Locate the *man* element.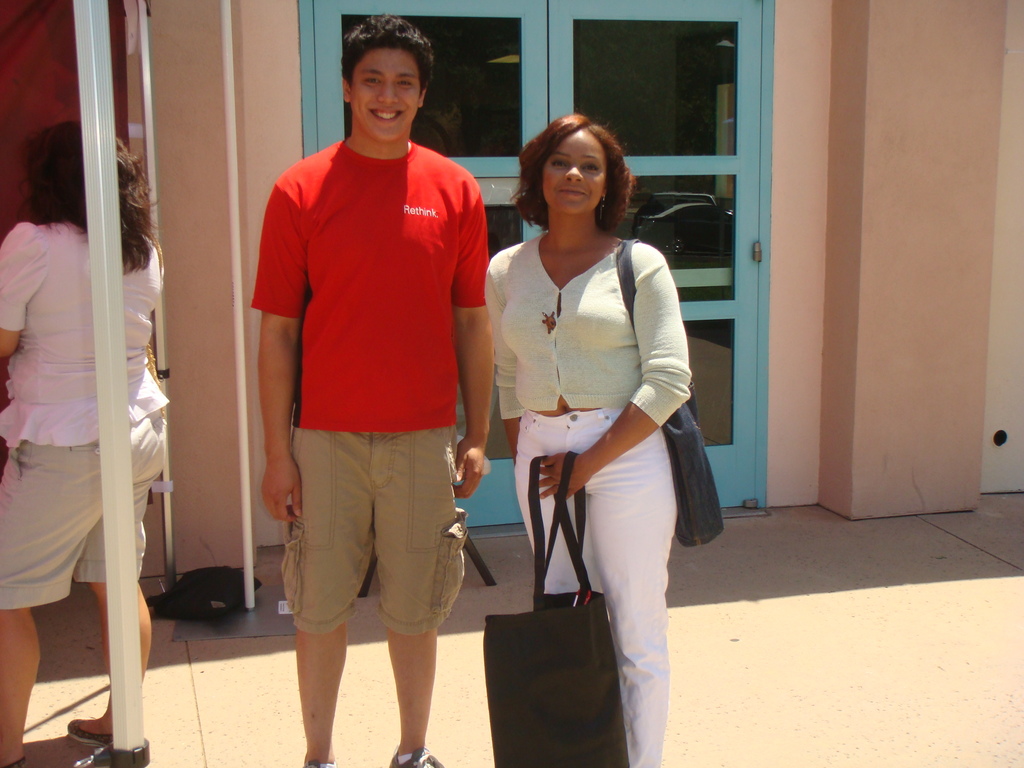
Element bbox: box=[237, 0, 495, 744].
